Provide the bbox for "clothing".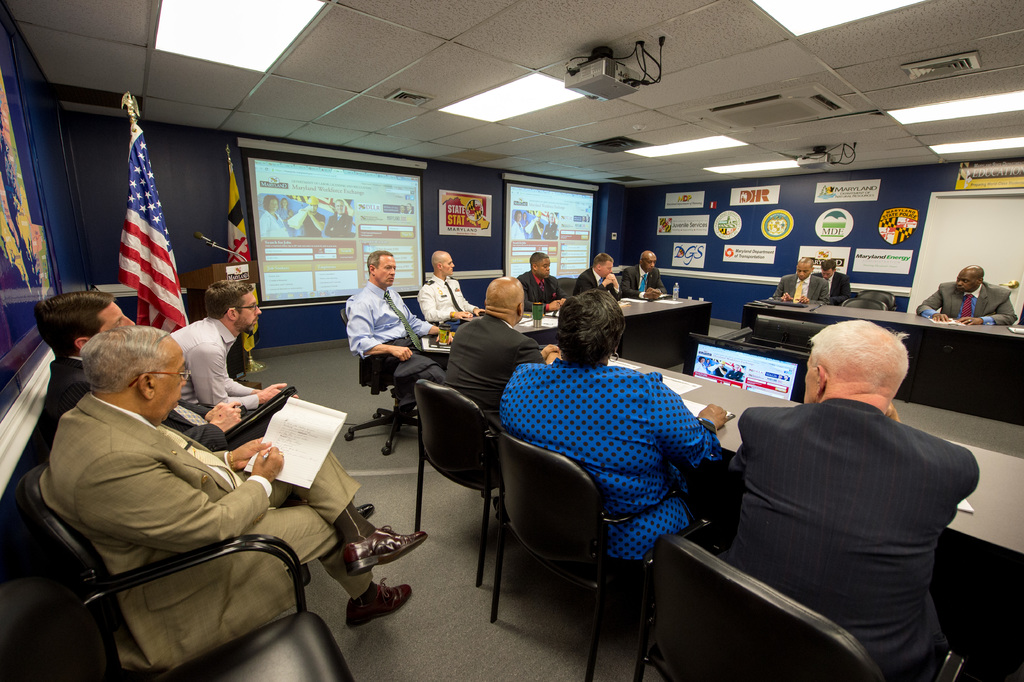
region(816, 272, 853, 307).
